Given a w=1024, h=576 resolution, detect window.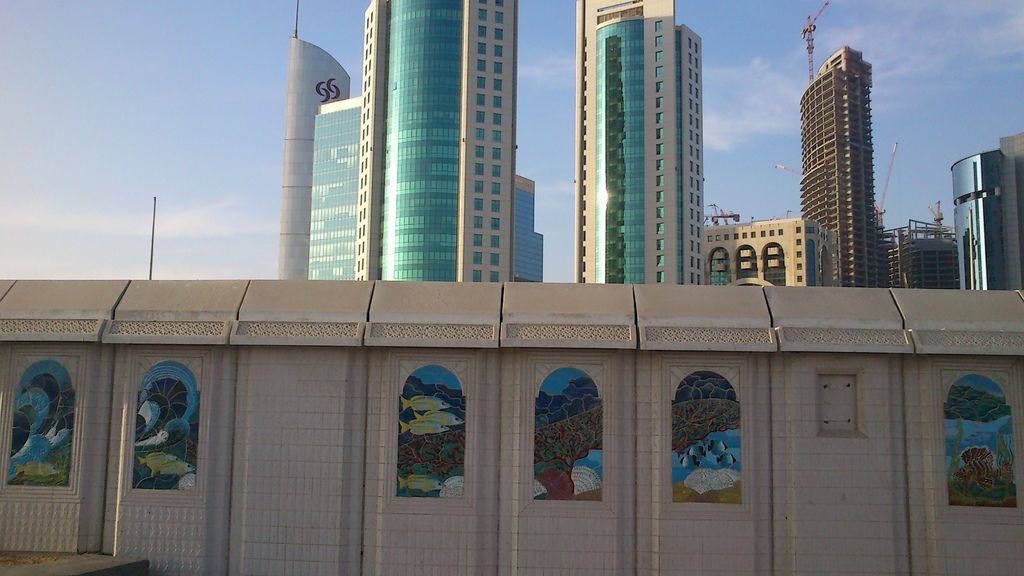
<bbox>528, 367, 604, 500</bbox>.
